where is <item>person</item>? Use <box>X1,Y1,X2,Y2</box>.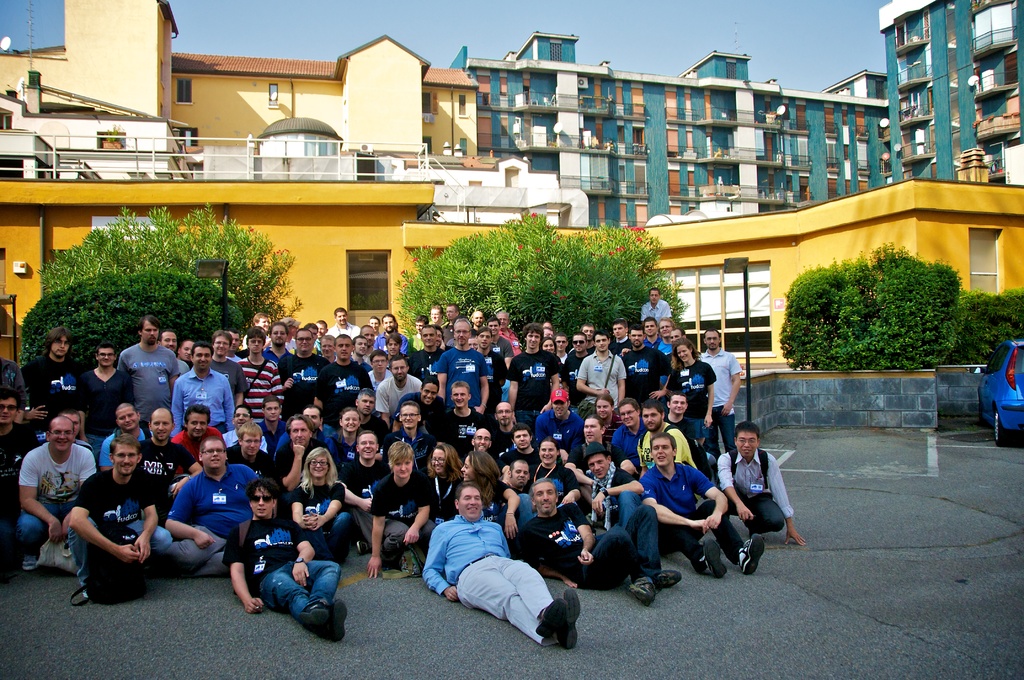
<box>409,315,427,350</box>.
